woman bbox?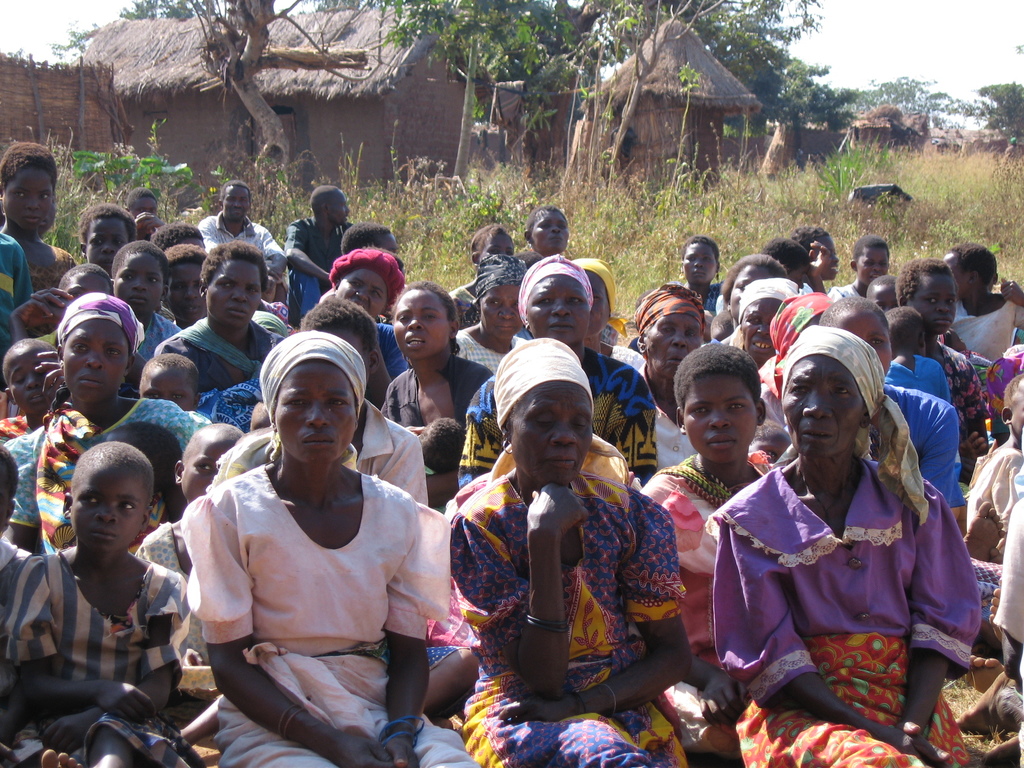
detection(151, 237, 291, 428)
